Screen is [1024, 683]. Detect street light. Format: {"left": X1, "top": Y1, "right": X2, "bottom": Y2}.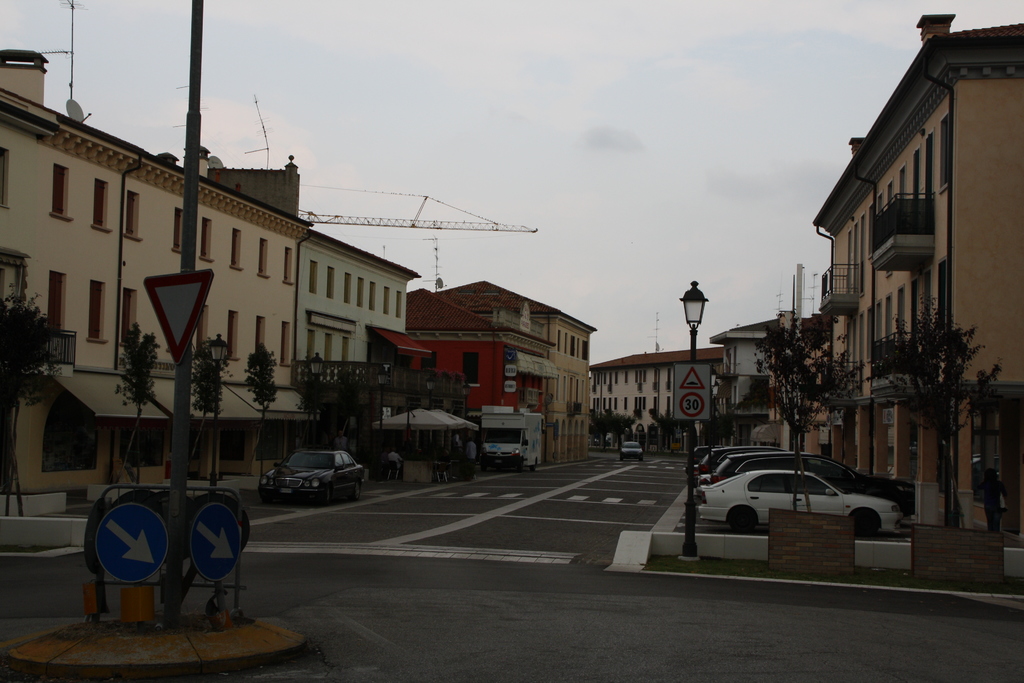
{"left": 680, "top": 273, "right": 706, "bottom": 561}.
